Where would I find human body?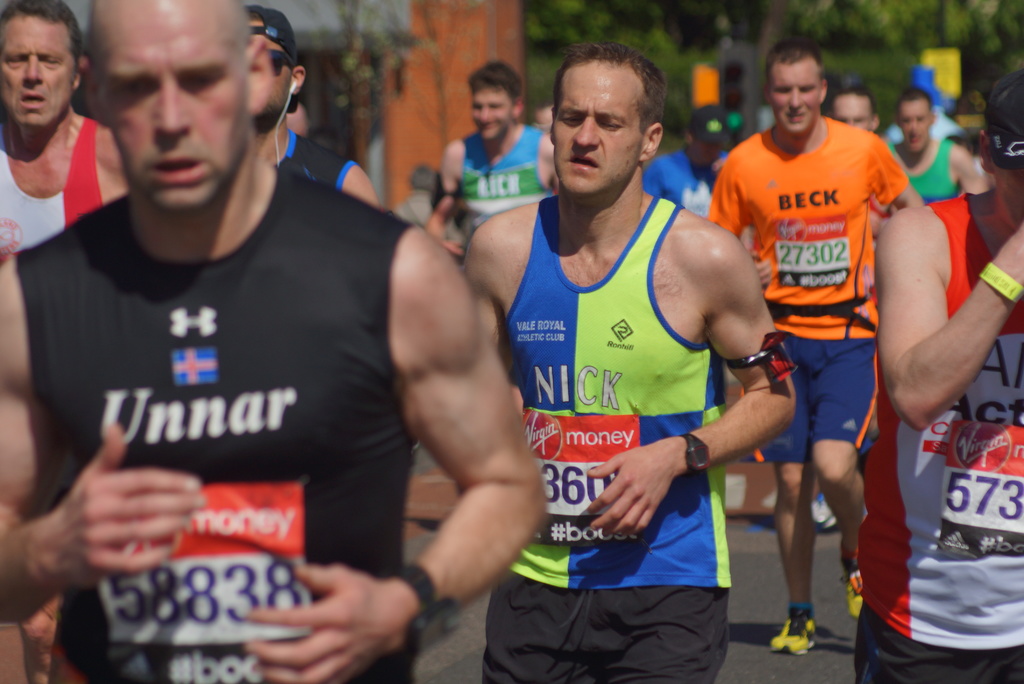
At x1=461 y1=190 x2=797 y2=683.
